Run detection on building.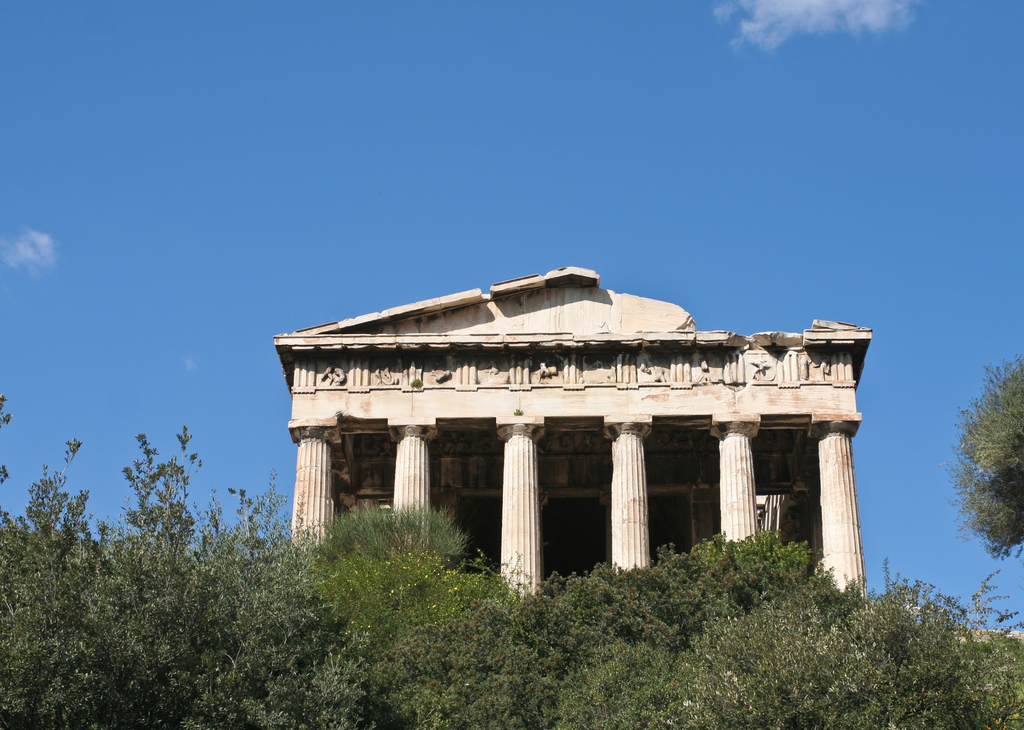
Result: region(280, 257, 888, 598).
